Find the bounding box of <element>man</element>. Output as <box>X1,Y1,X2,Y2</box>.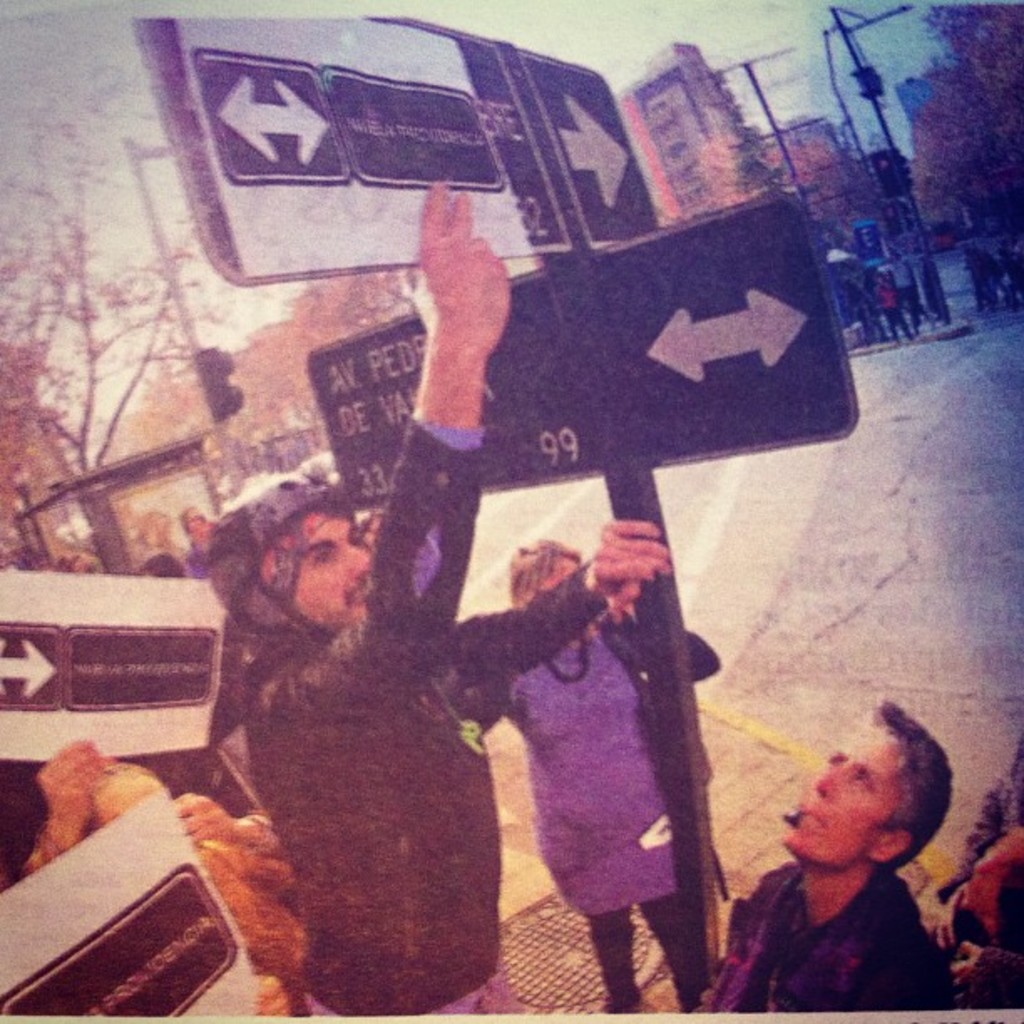
<box>694,686,954,1011</box>.
